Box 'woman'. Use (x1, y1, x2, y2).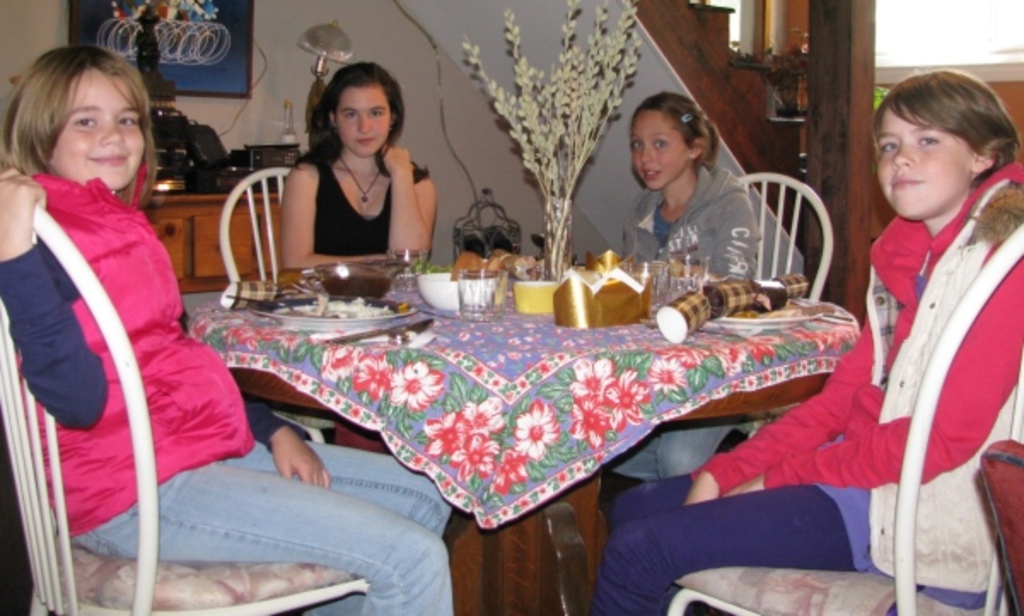
(620, 104, 787, 556).
